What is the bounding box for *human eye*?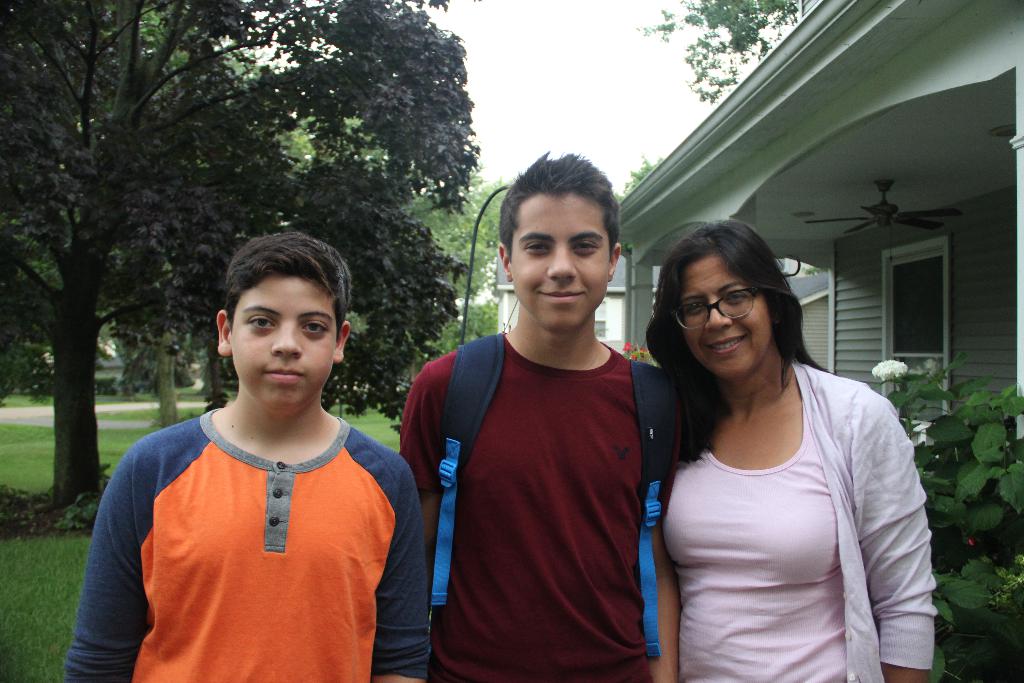
bbox(243, 316, 274, 327).
